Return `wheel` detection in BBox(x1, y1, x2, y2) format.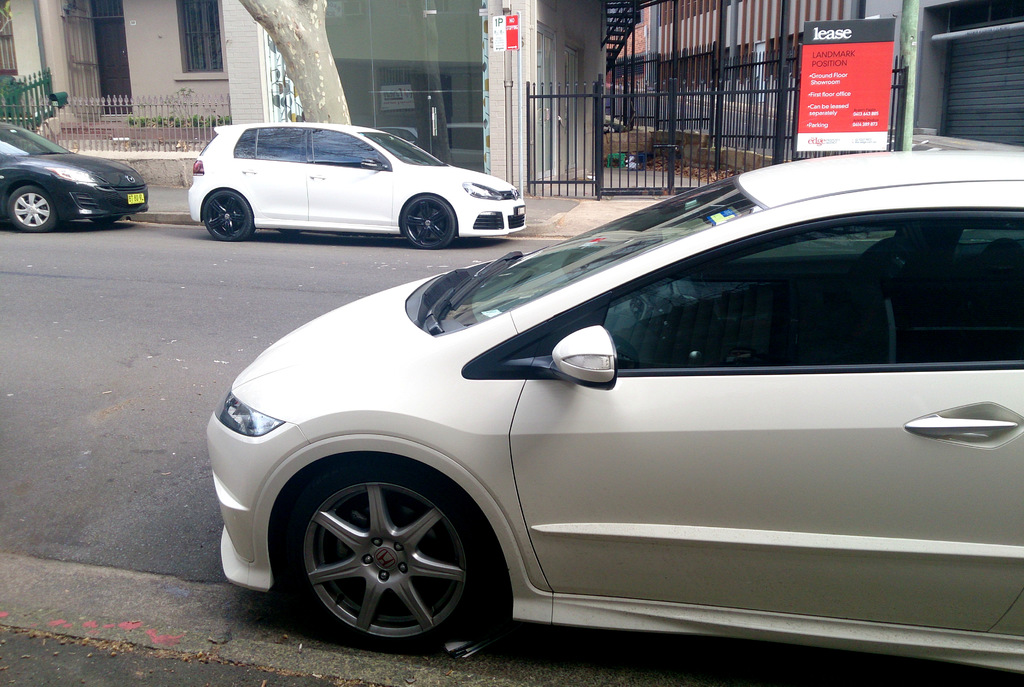
BBox(280, 229, 305, 238).
